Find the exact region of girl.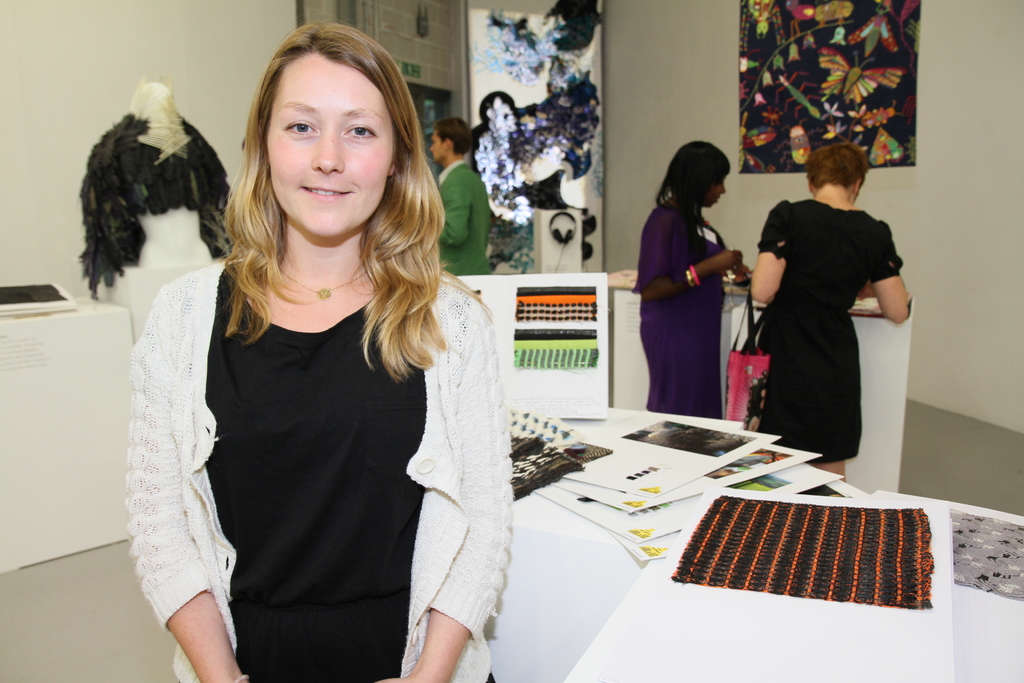
Exact region: detection(751, 144, 908, 472).
